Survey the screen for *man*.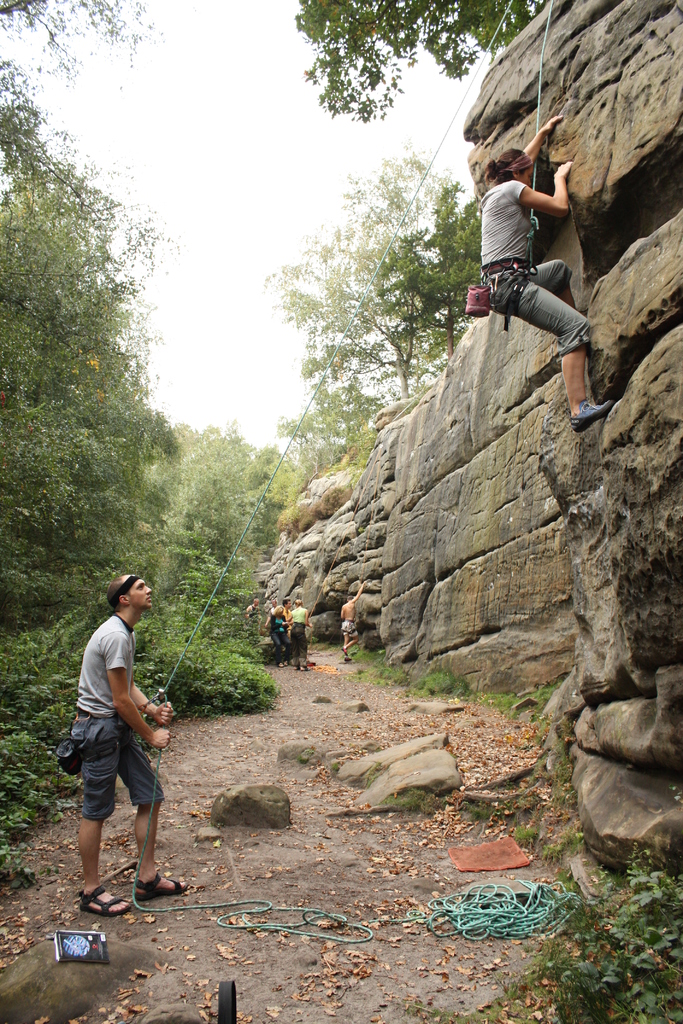
Survey found: {"x1": 264, "y1": 595, "x2": 283, "y2": 630}.
